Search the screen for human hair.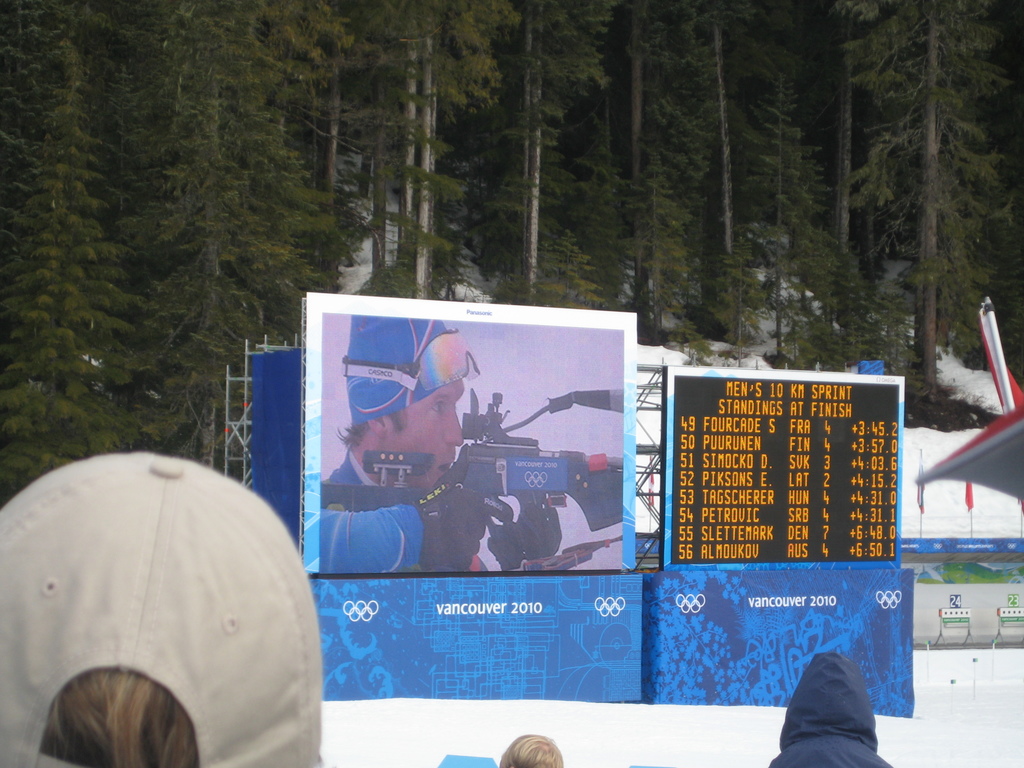
Found at <bbox>497, 735, 566, 767</bbox>.
